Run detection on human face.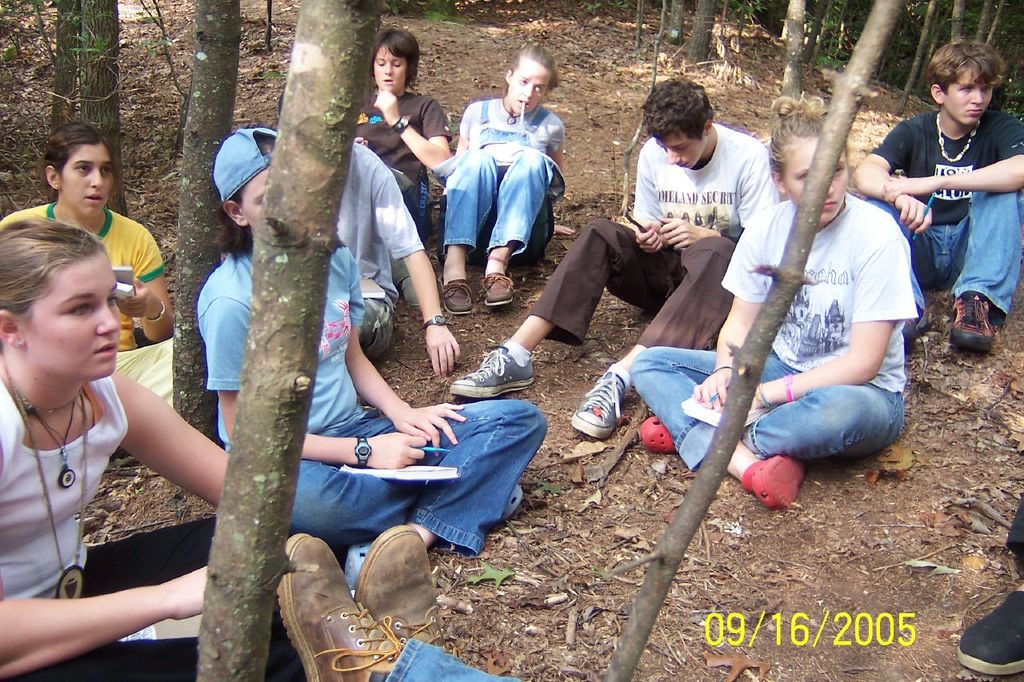
Result: Rect(655, 130, 704, 172).
